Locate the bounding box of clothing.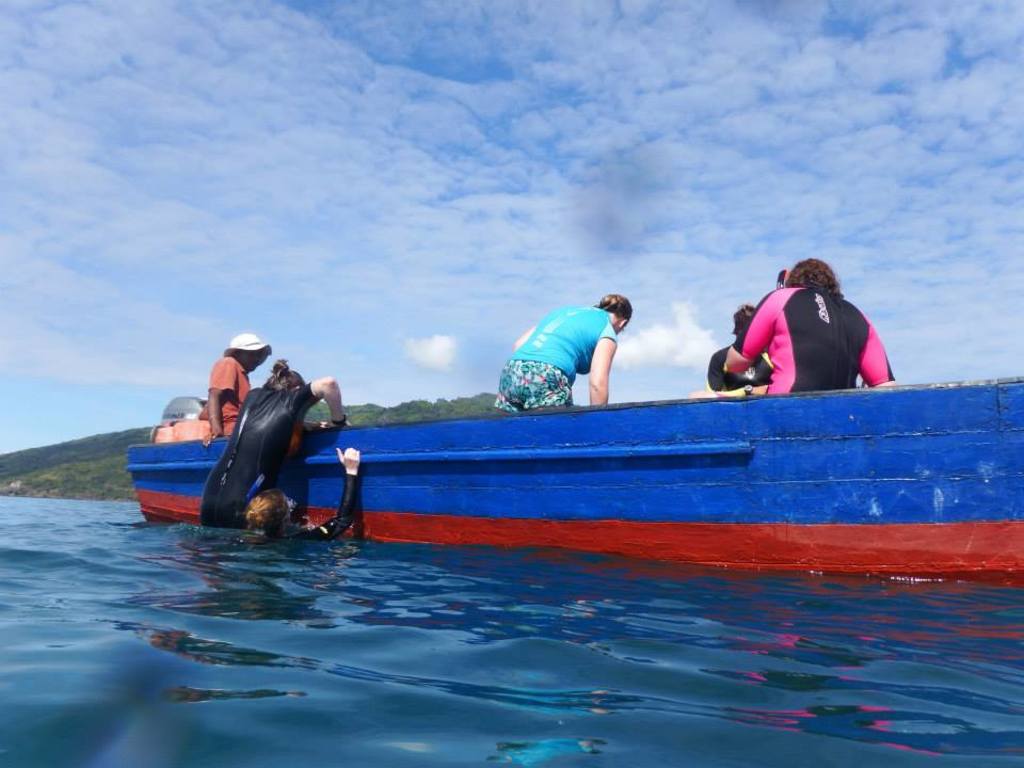
Bounding box: crop(198, 353, 251, 435).
